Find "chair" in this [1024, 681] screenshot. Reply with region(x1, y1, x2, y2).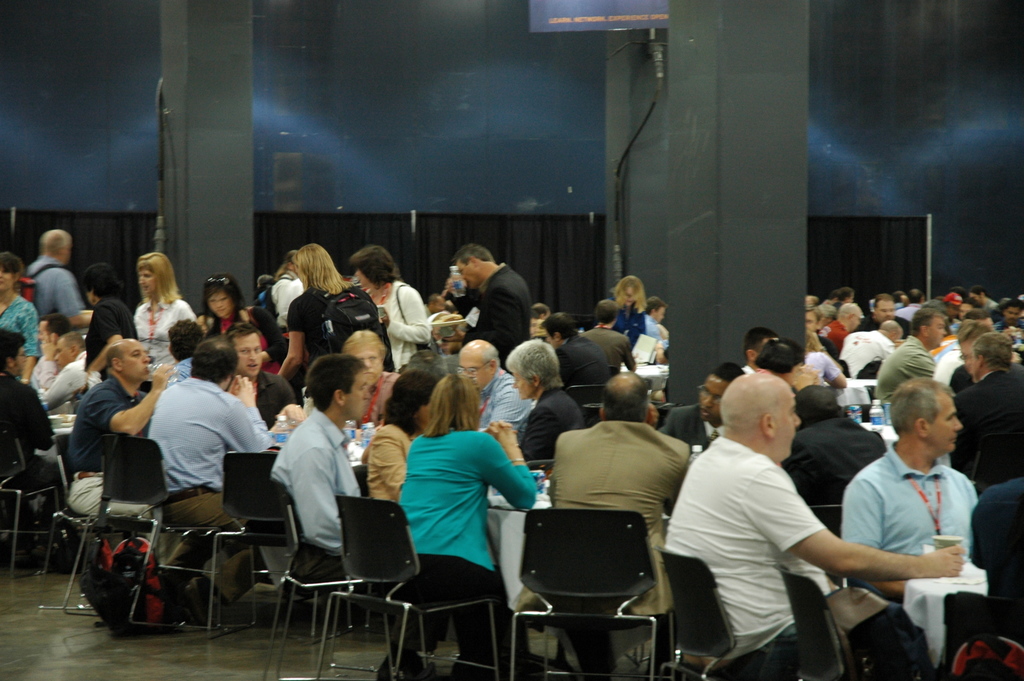
region(37, 427, 97, 611).
